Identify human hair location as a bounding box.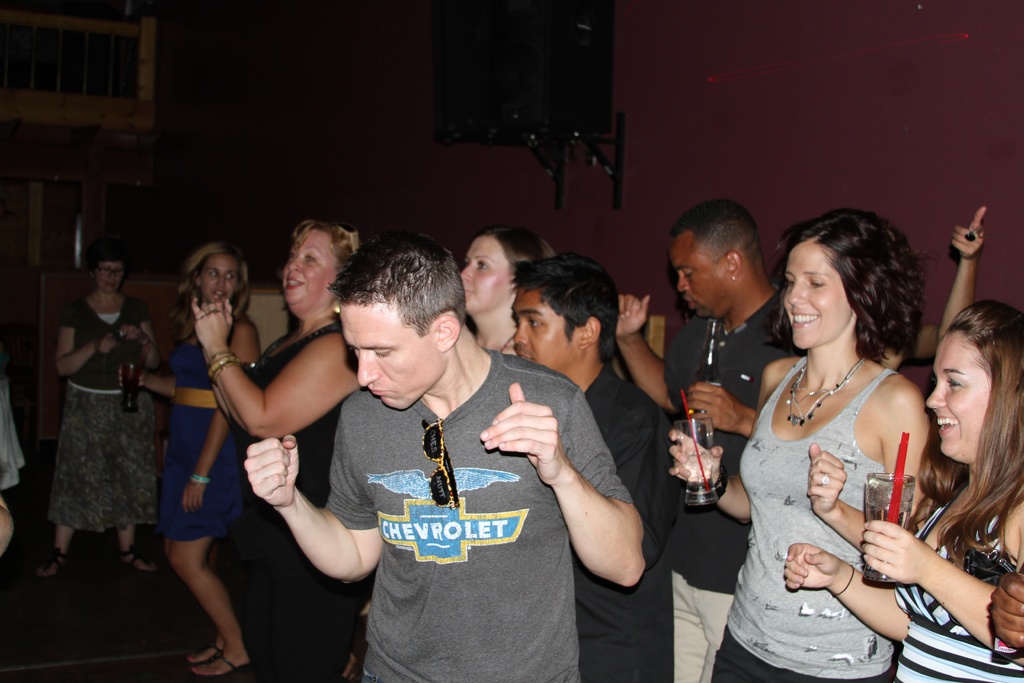
(920,300,1023,569).
